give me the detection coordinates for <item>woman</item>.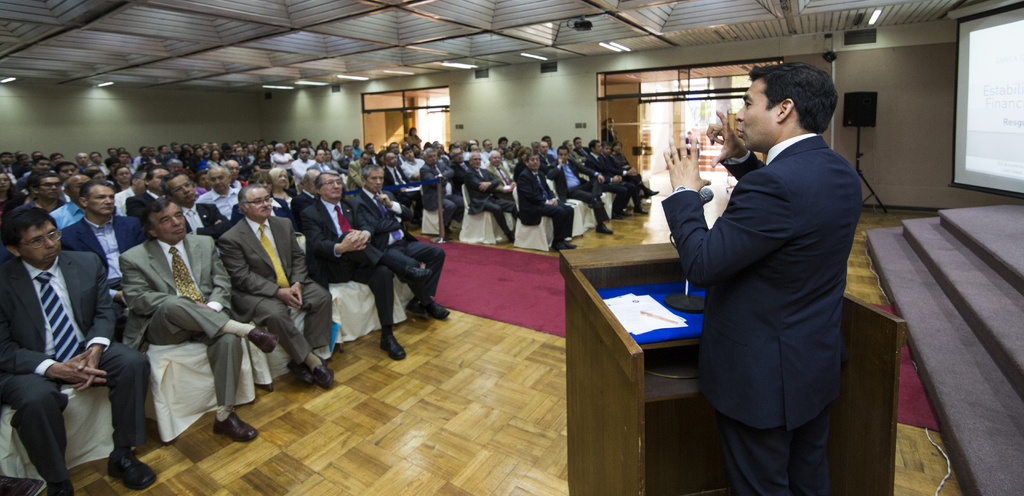
BBox(509, 144, 530, 185).
